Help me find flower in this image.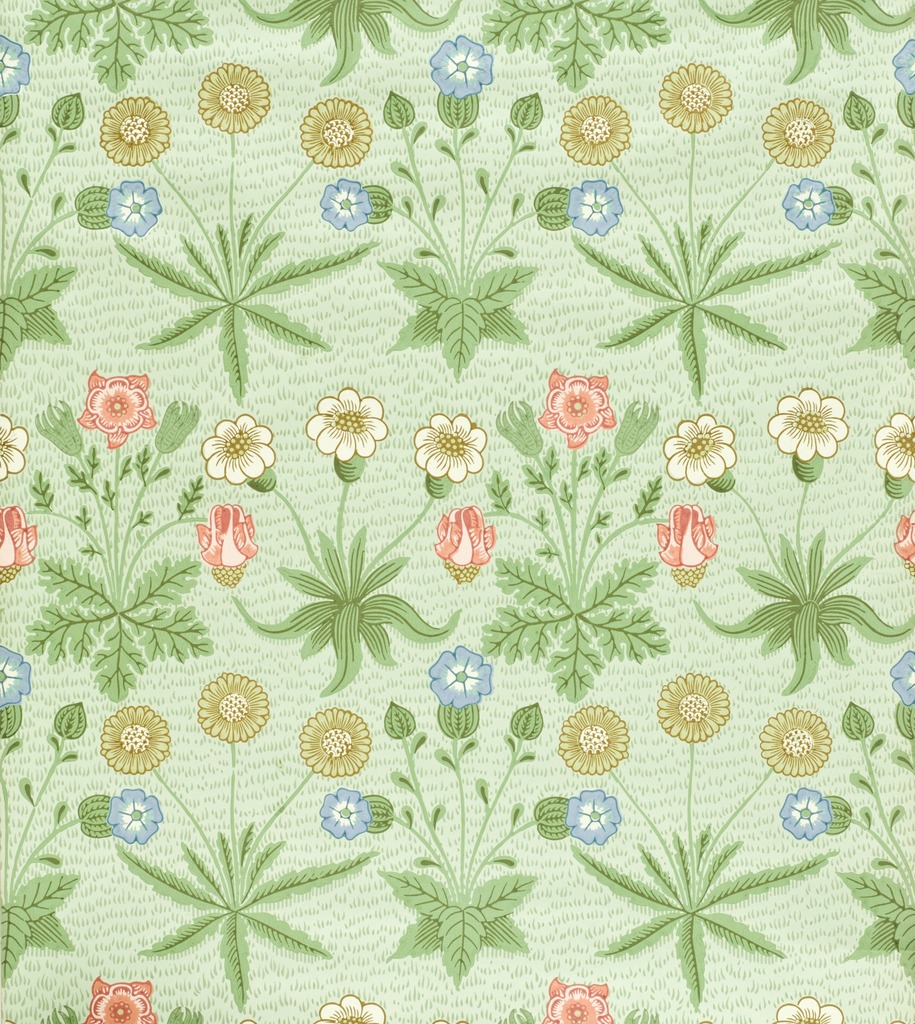
Found it: crop(76, 365, 160, 451).
